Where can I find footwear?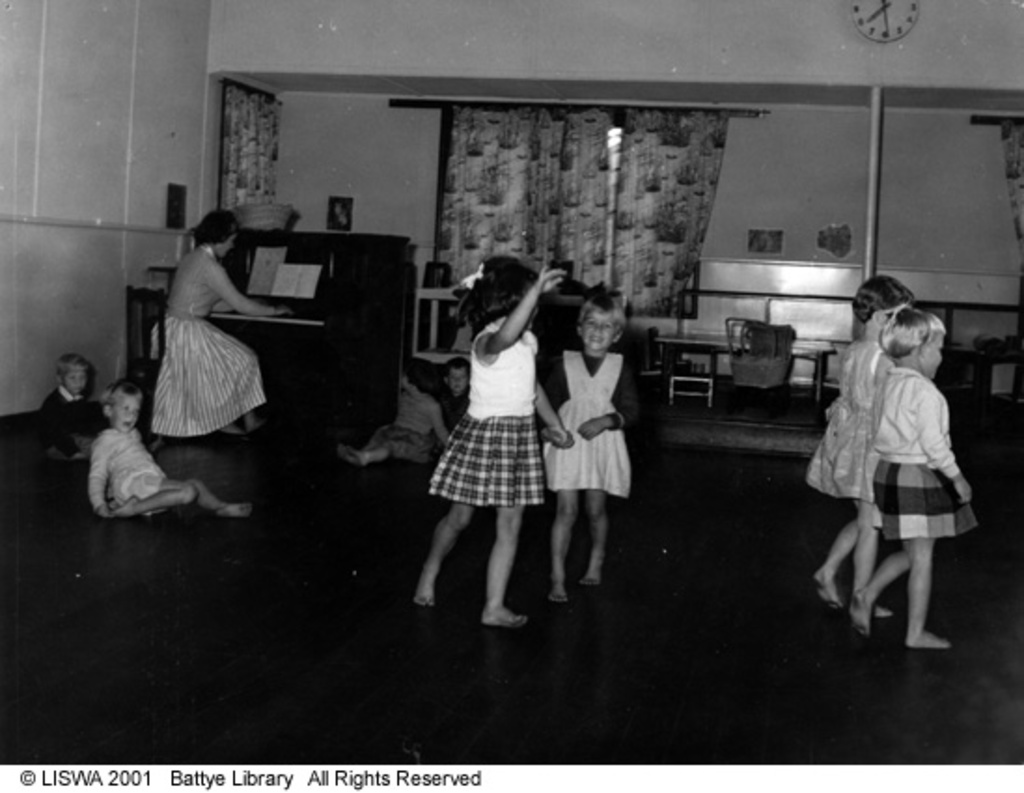
You can find it at bbox(414, 599, 436, 616).
